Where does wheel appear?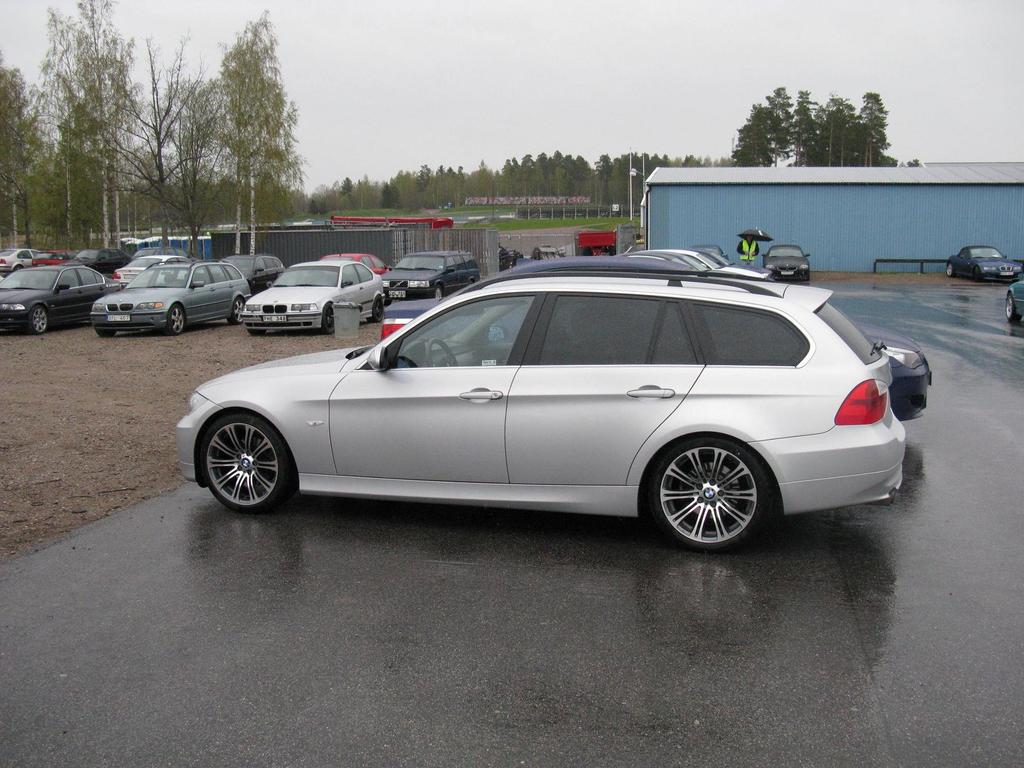
Appears at BBox(1006, 299, 1020, 324).
